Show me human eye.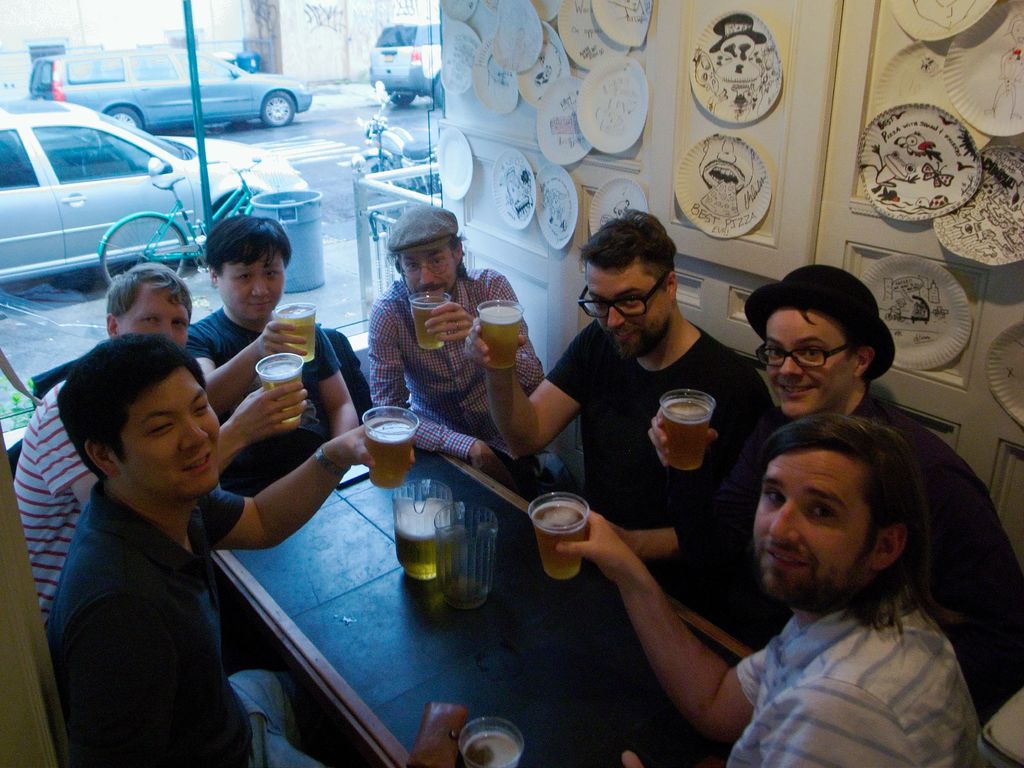
human eye is here: <region>190, 399, 209, 418</region>.
